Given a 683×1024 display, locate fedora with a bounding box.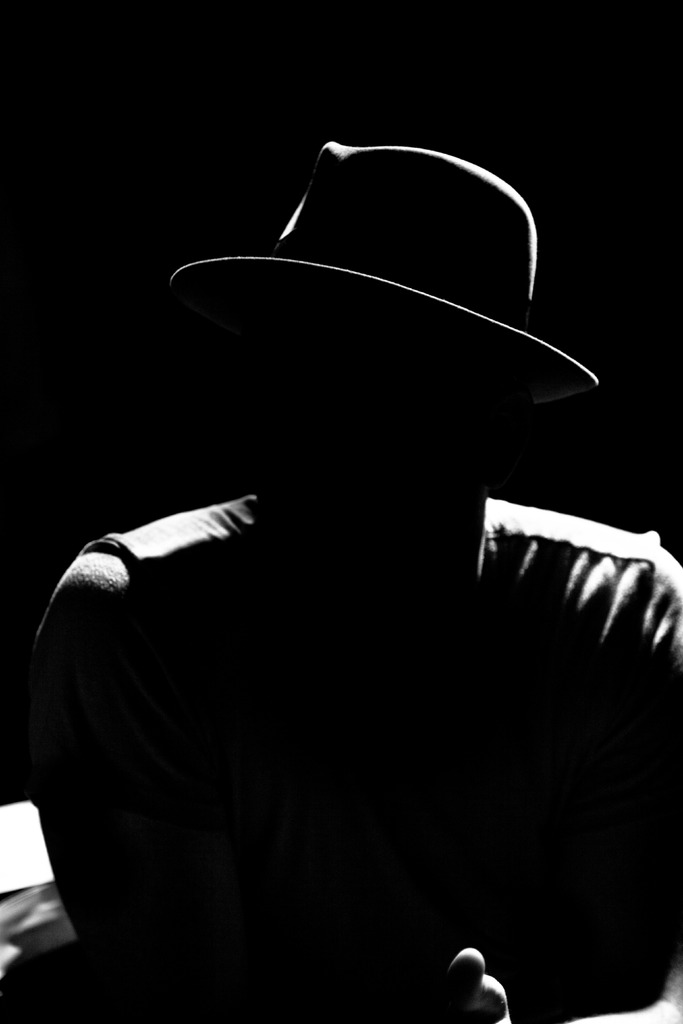
Located: <bbox>154, 114, 612, 429</bbox>.
